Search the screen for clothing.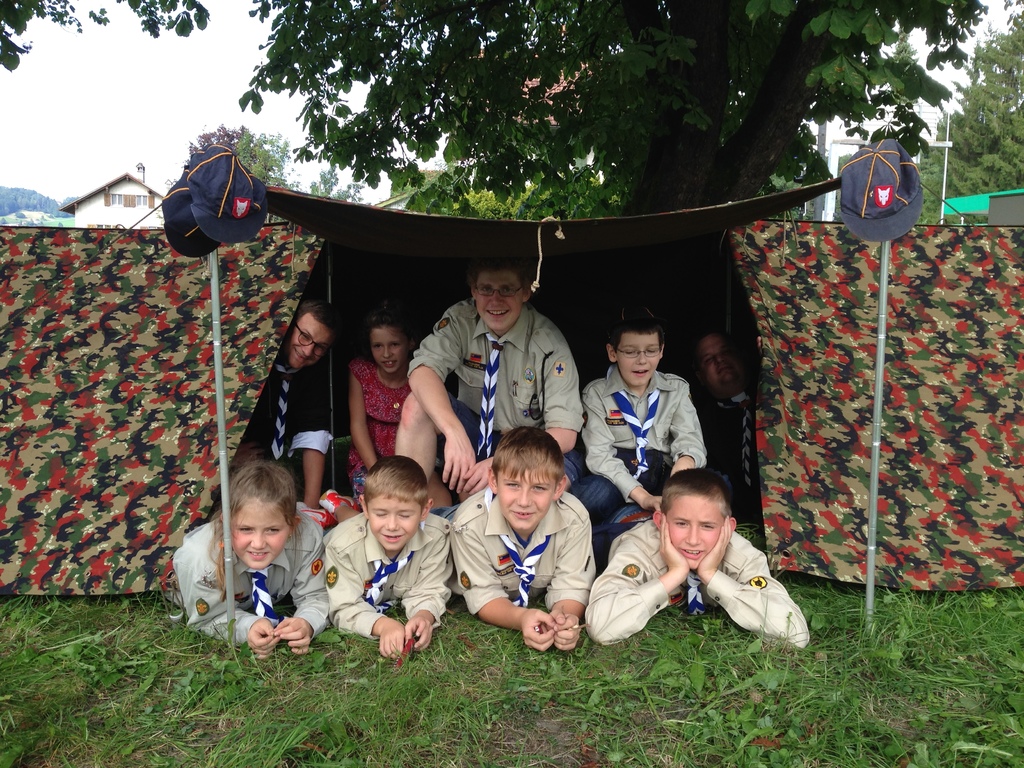
Found at (433, 484, 595, 617).
